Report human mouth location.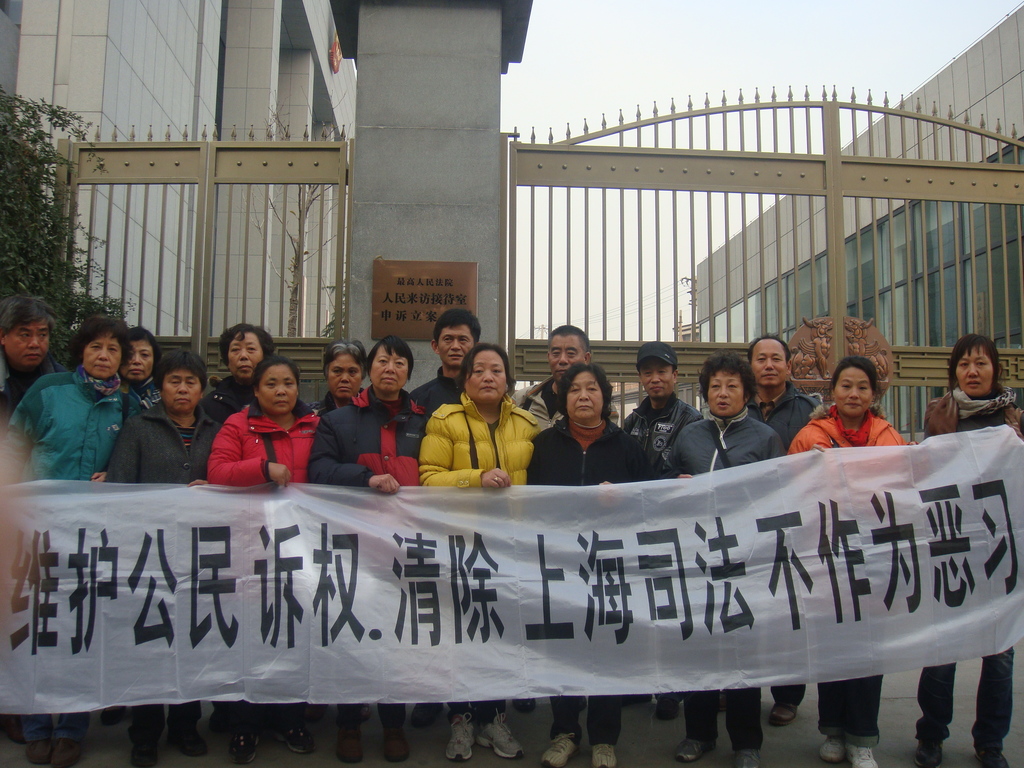
Report: (845, 405, 864, 408).
